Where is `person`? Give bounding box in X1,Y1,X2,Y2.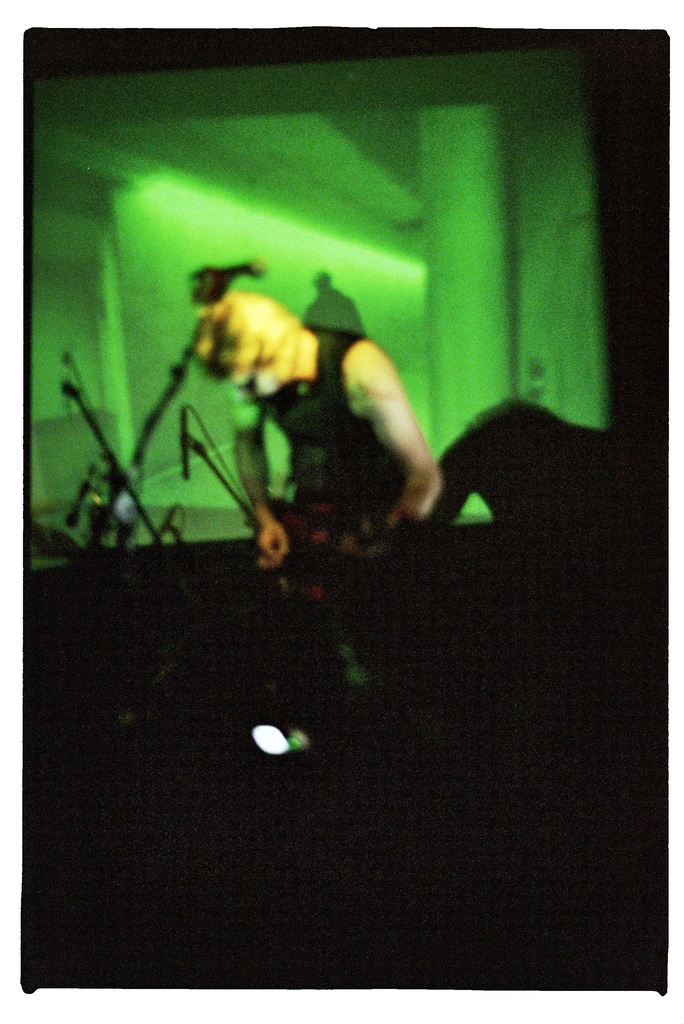
194,299,446,598.
